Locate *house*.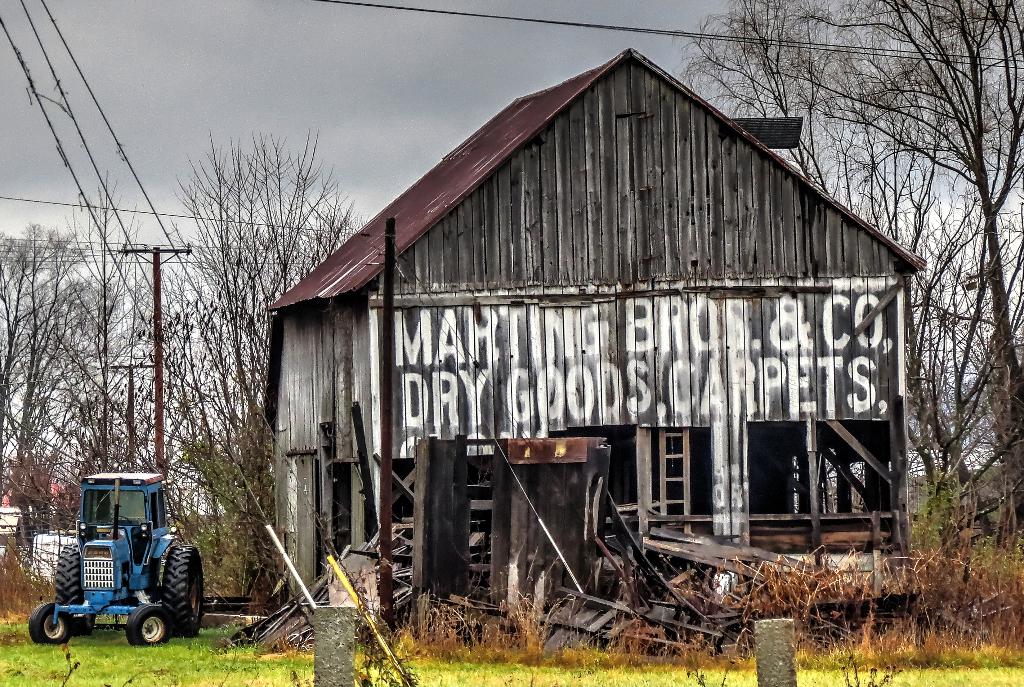
Bounding box: (276,36,906,611).
